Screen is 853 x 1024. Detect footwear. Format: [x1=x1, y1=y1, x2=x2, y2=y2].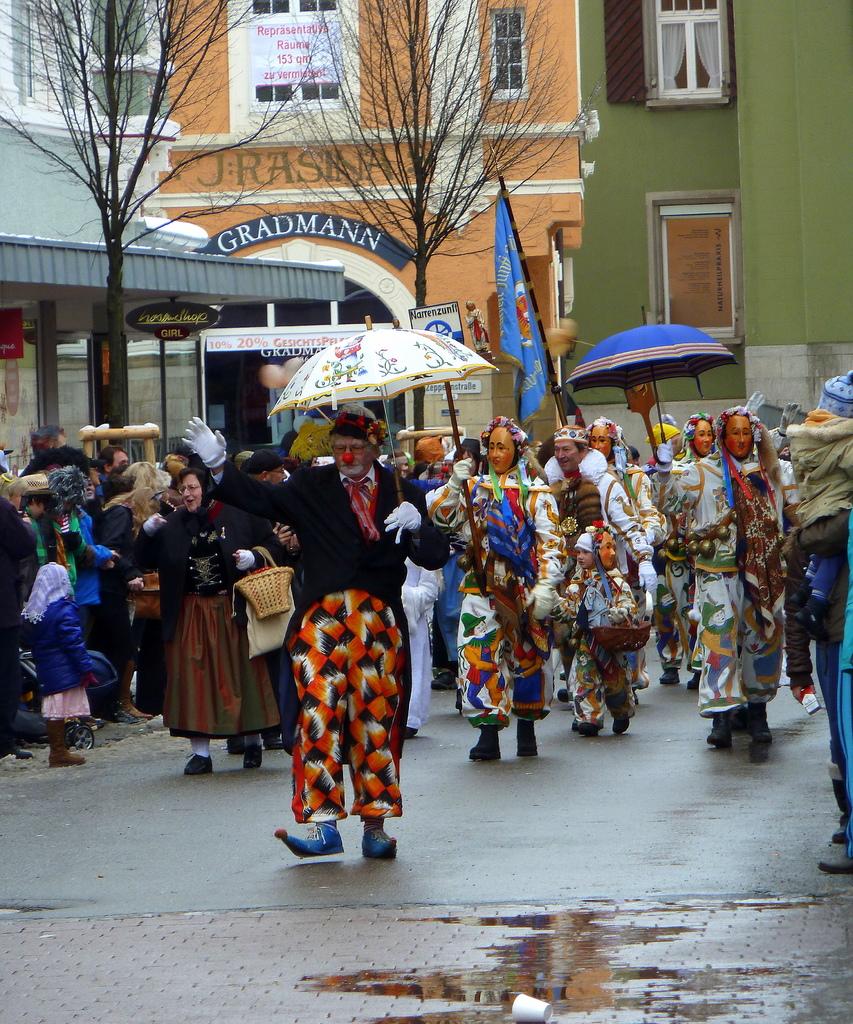
[x1=471, y1=723, x2=504, y2=764].
